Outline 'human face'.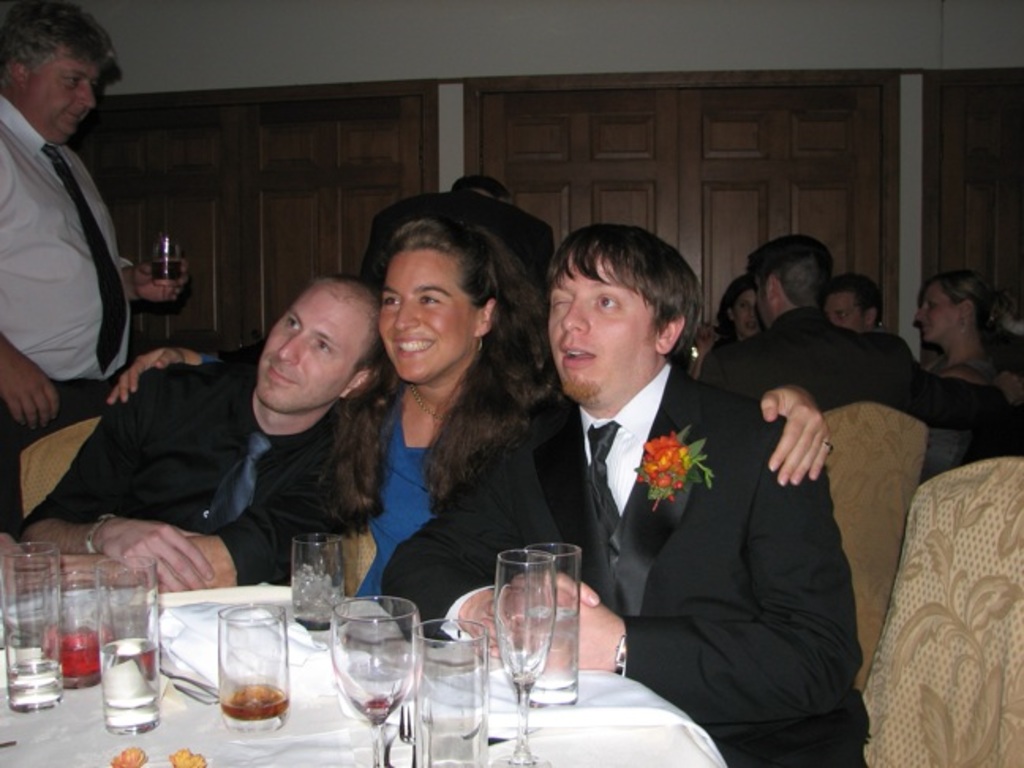
Outline: locate(25, 47, 104, 137).
